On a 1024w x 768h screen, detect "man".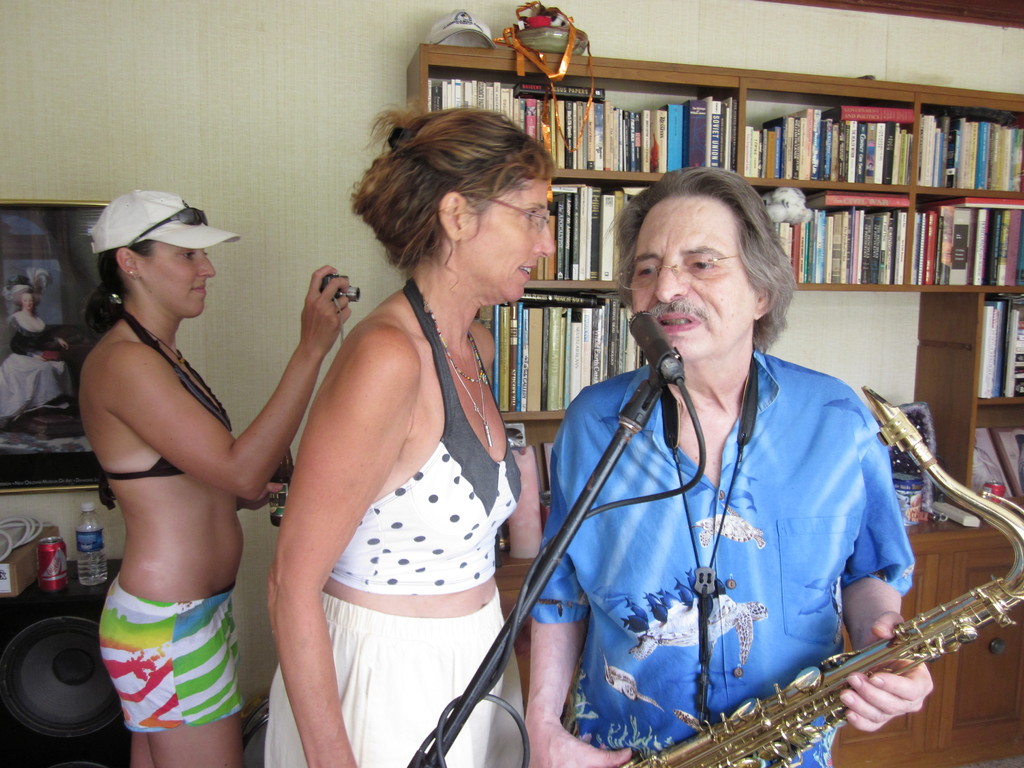
pyautogui.locateOnScreen(512, 161, 939, 767).
